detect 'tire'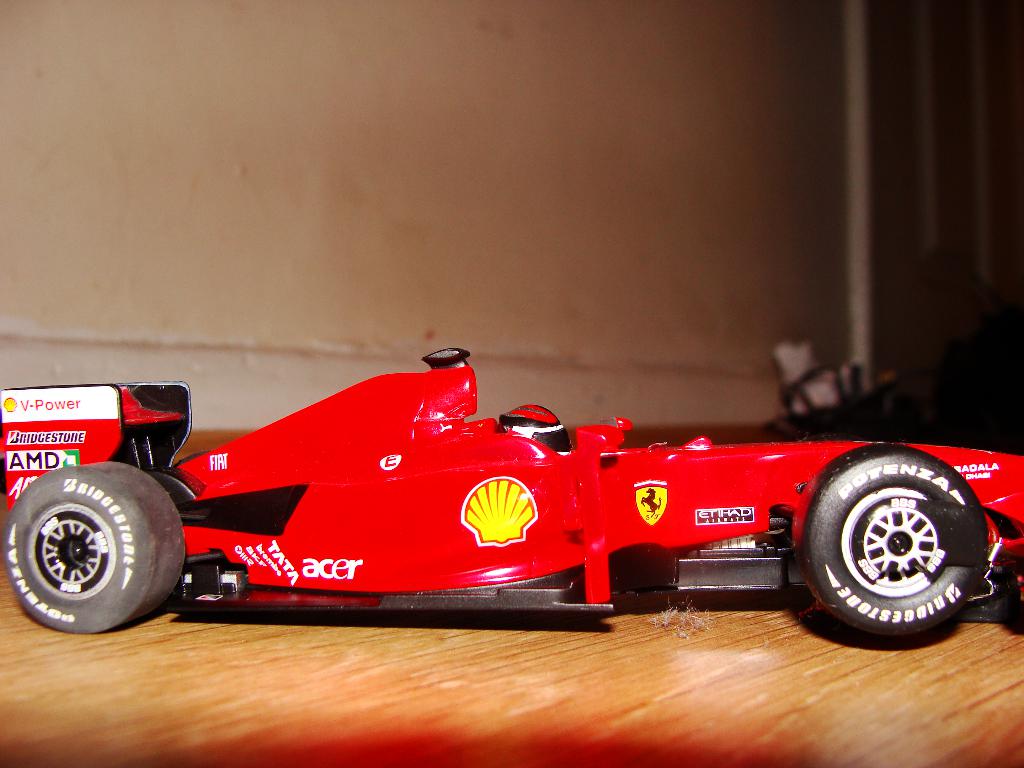
crop(13, 460, 182, 644)
